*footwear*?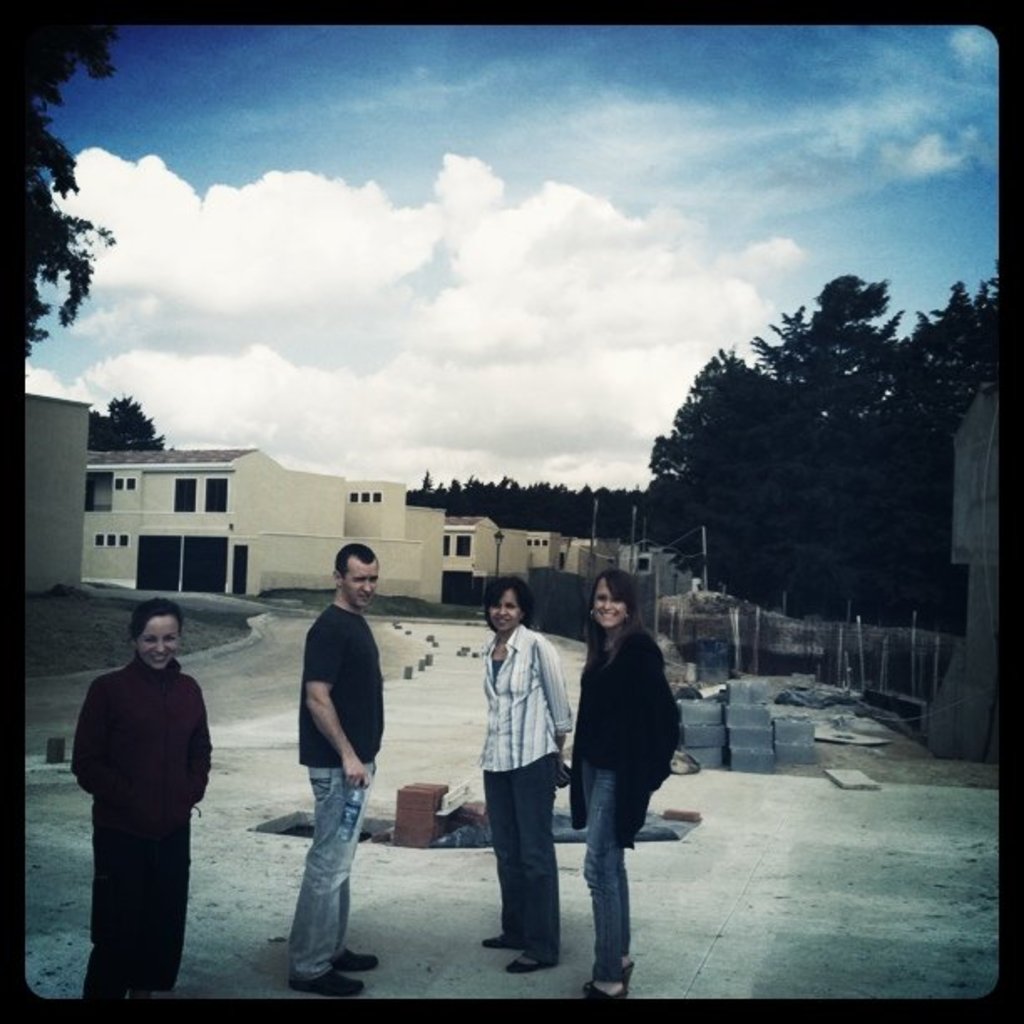
rect(479, 935, 517, 952)
